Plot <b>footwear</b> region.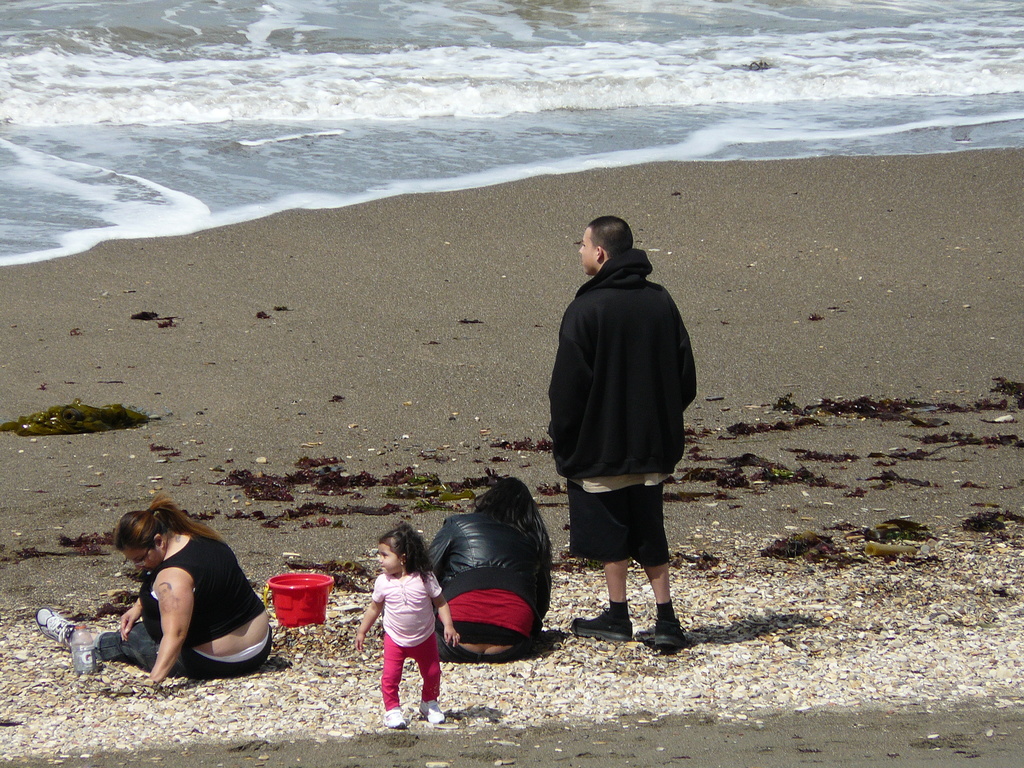
Plotted at 31/605/80/651.
